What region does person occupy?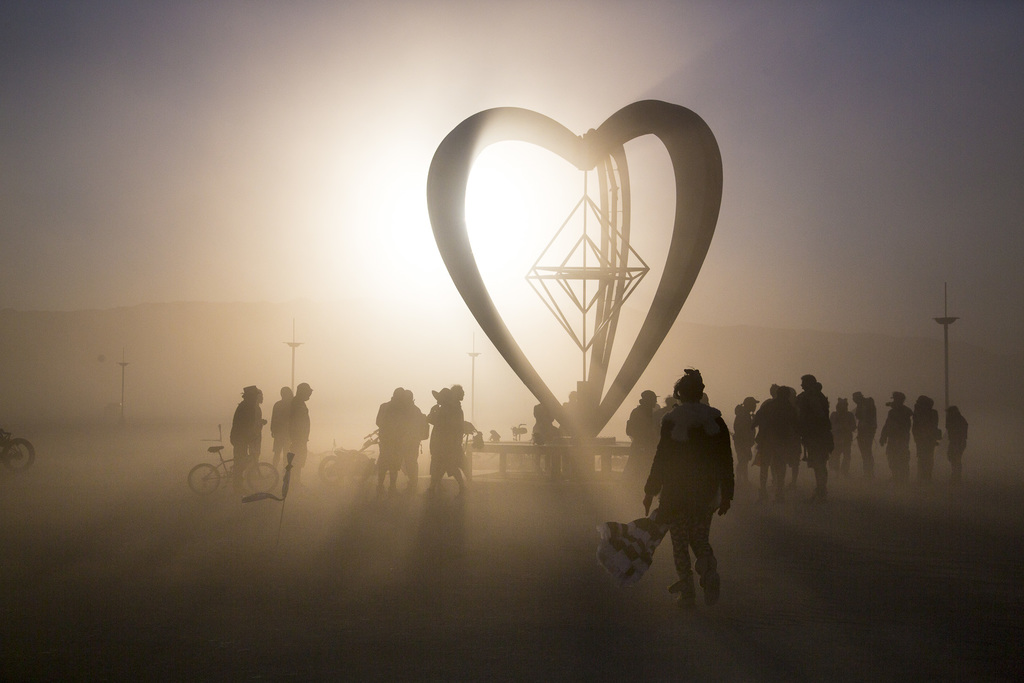
(944, 406, 965, 482).
